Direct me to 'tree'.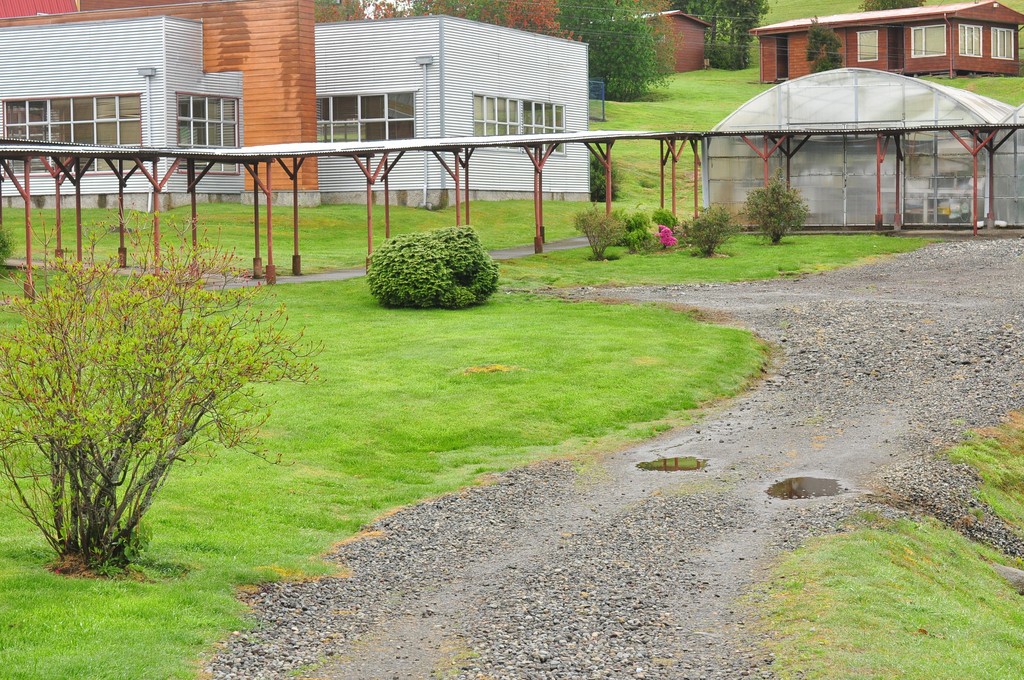
Direction: bbox=(859, 0, 929, 14).
